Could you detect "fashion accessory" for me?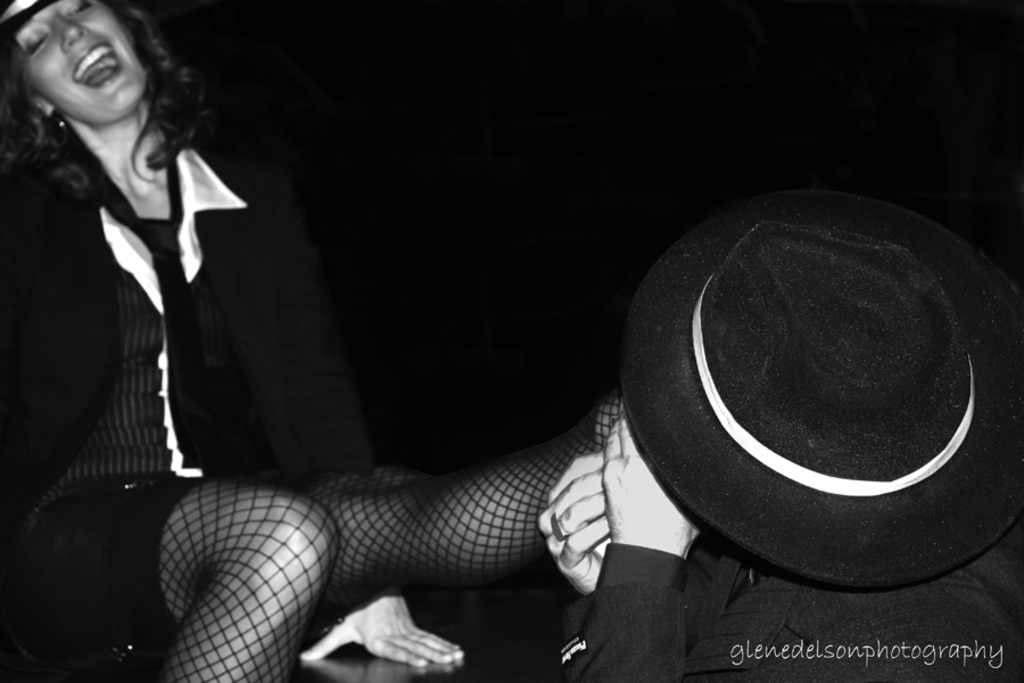
Detection result: bbox=[620, 183, 1023, 592].
